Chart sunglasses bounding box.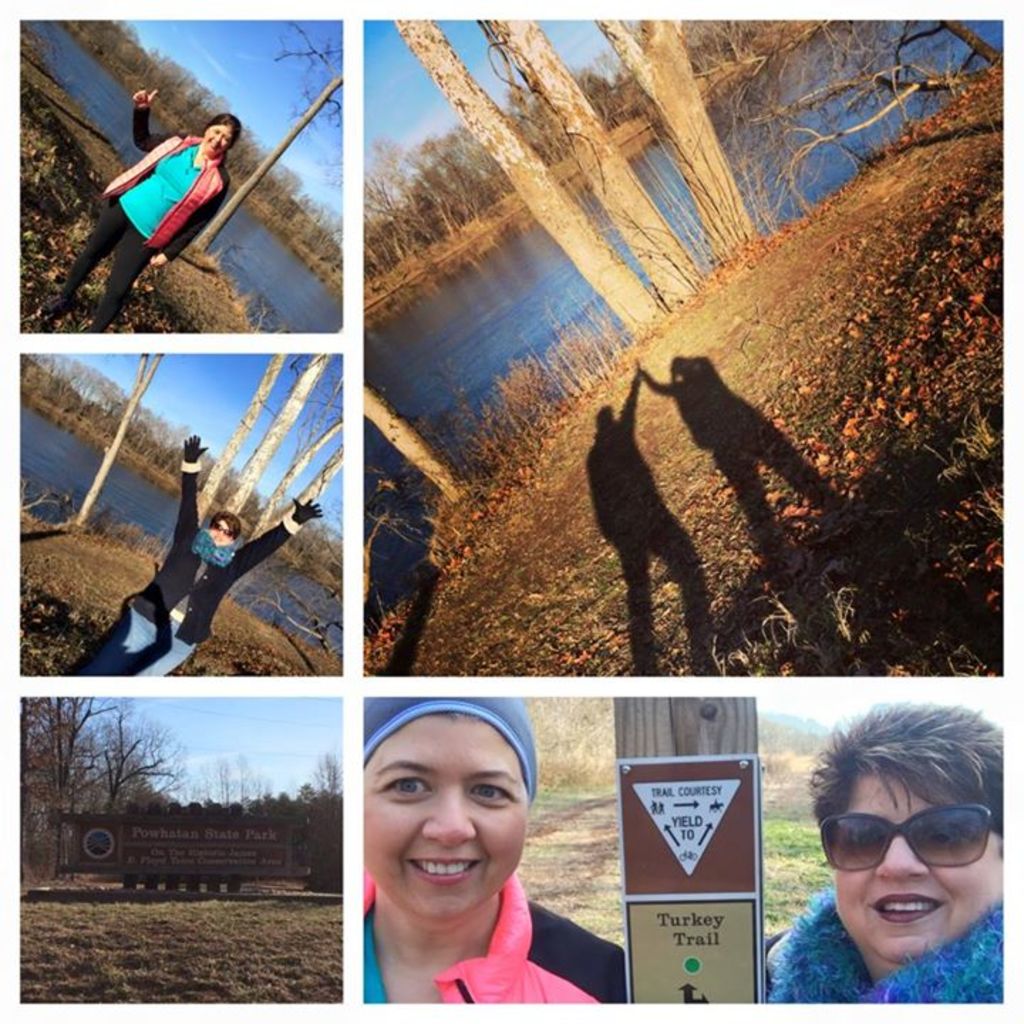
Charted: pyautogui.locateOnScreen(212, 521, 238, 538).
